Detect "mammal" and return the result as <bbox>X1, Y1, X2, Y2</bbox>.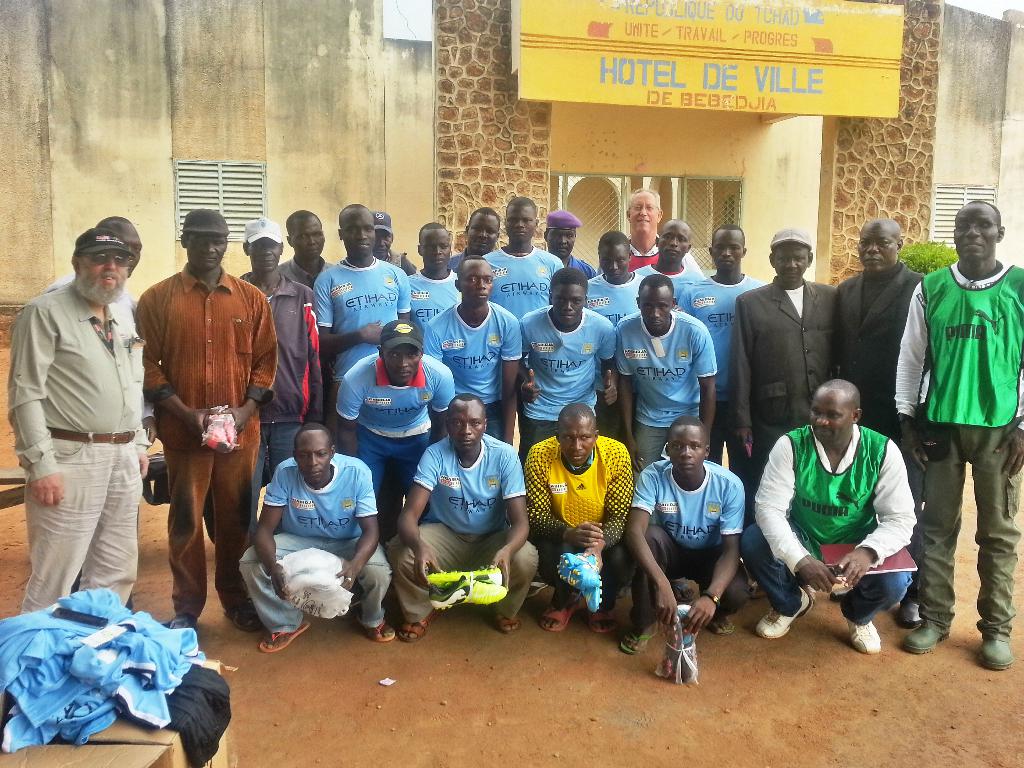
<bbox>135, 228, 271, 656</bbox>.
